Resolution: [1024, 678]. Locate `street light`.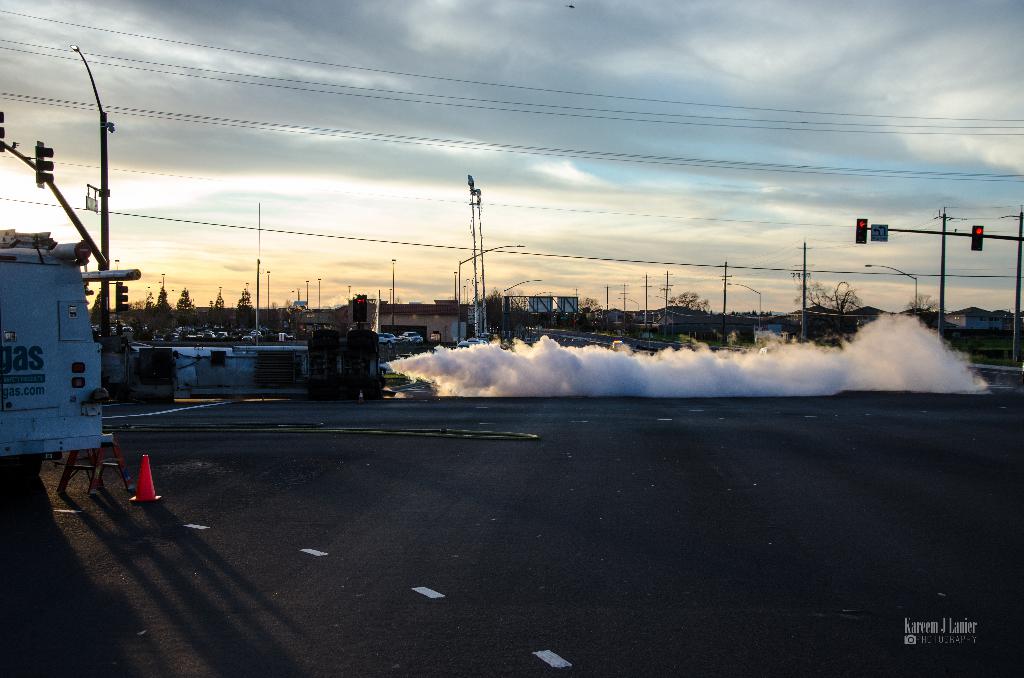
x1=500, y1=277, x2=545, y2=345.
